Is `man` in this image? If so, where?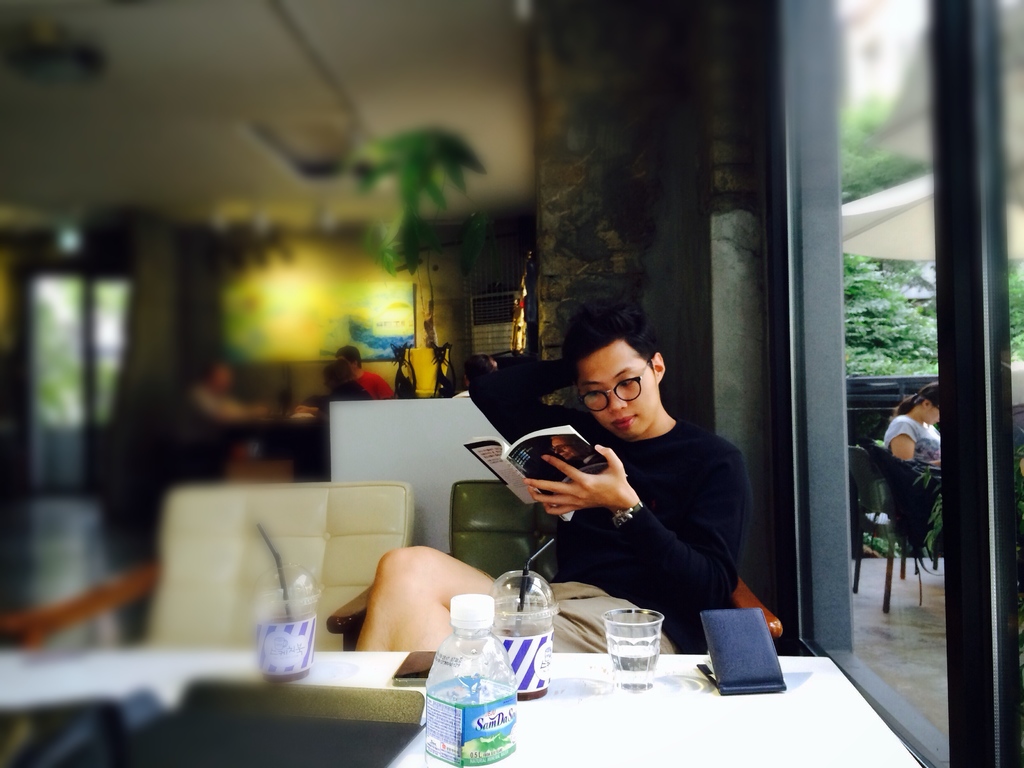
Yes, at rect(335, 347, 398, 400).
